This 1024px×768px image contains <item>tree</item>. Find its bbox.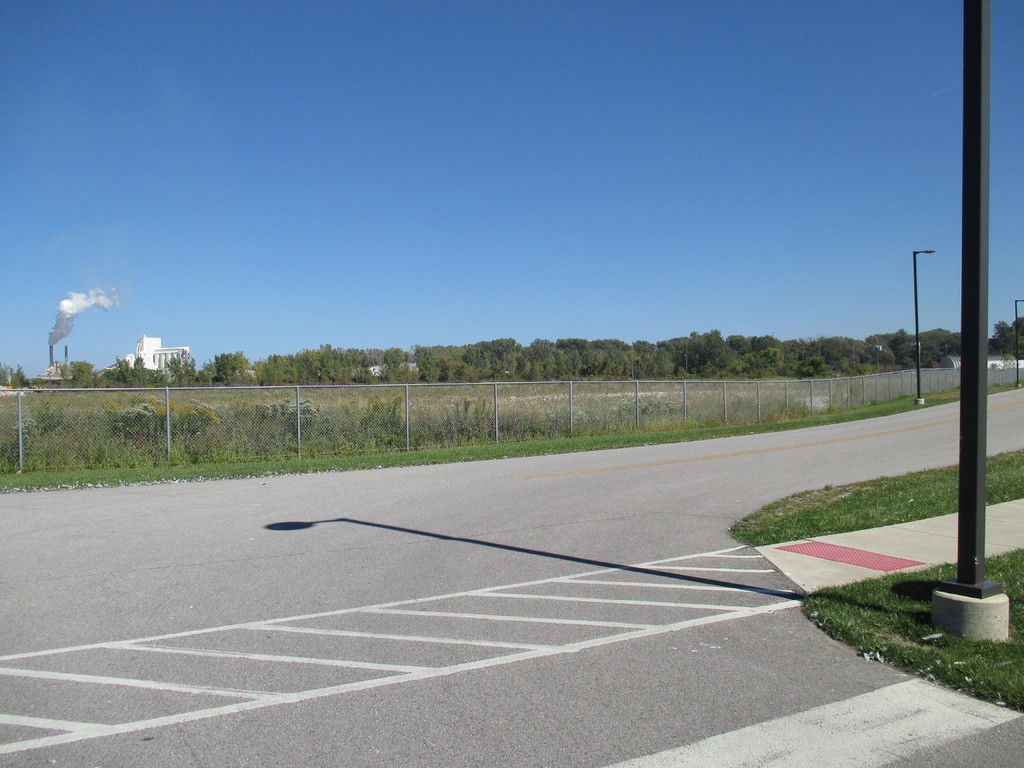
crop(991, 316, 1023, 360).
